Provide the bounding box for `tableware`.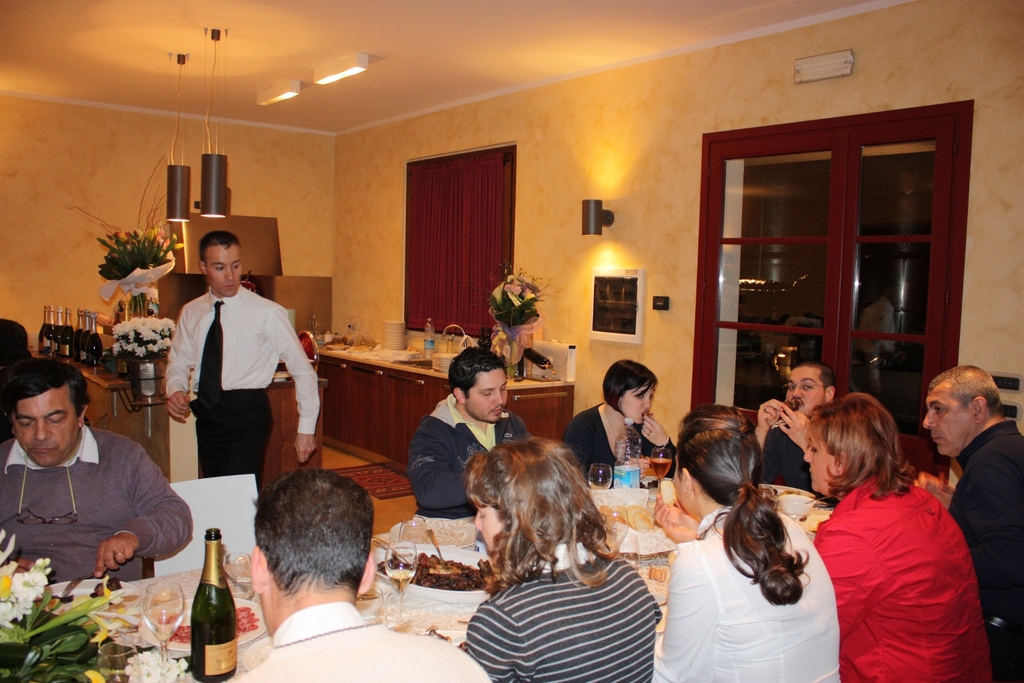
<region>601, 505, 629, 551</region>.
